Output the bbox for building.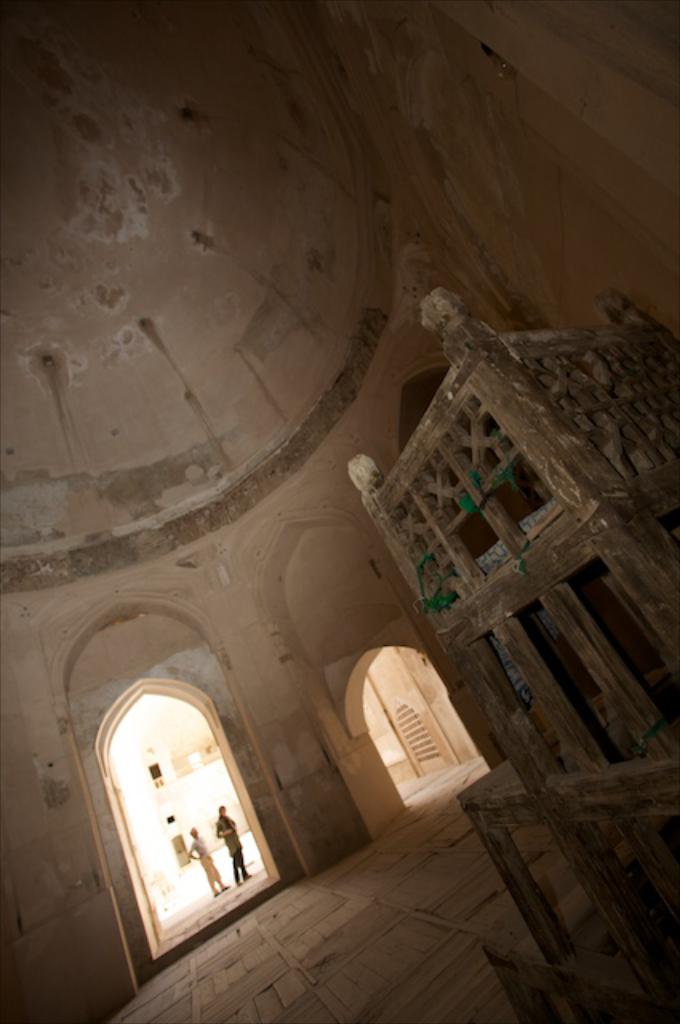
Rect(0, 0, 678, 1022).
